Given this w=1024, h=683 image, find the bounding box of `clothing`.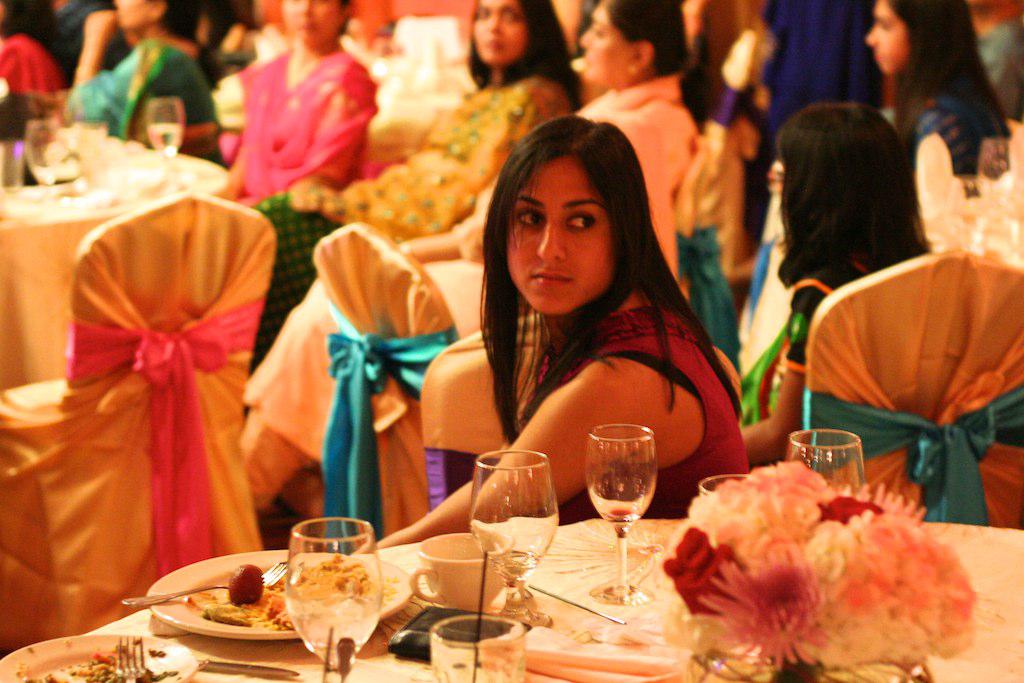
[x1=741, y1=0, x2=898, y2=191].
